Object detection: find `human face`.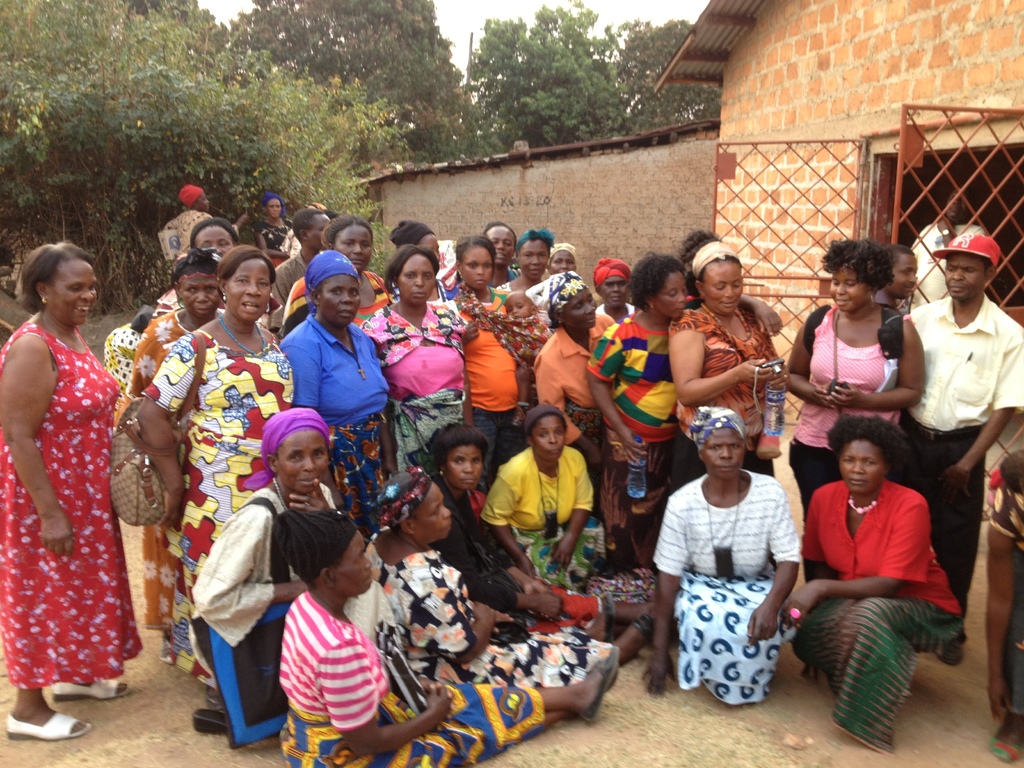
BBox(308, 214, 334, 250).
